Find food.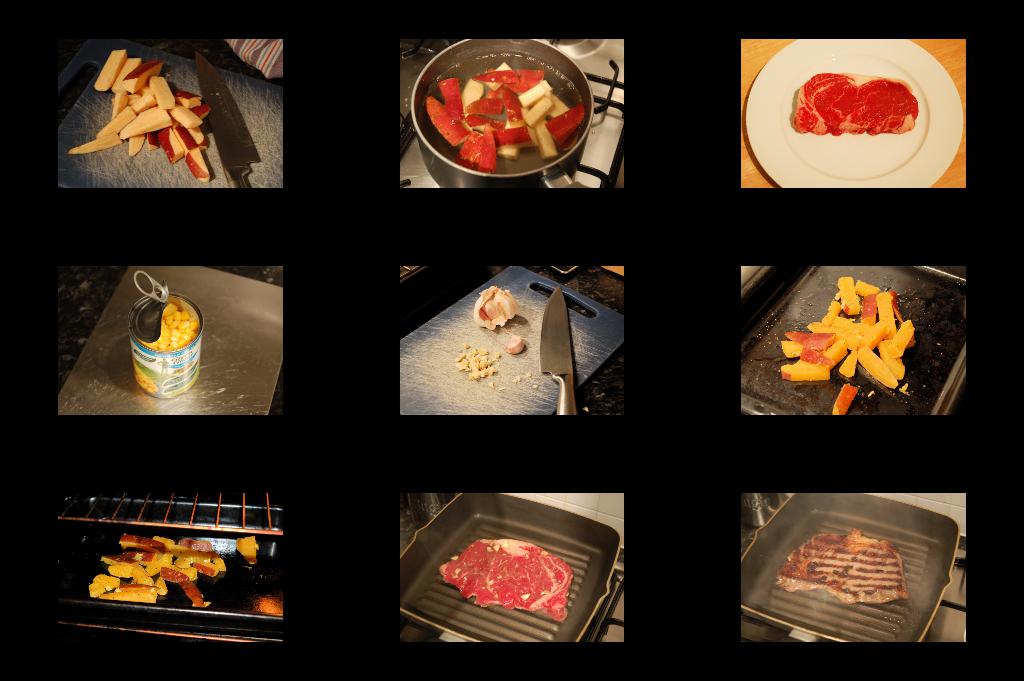
472/284/518/331.
